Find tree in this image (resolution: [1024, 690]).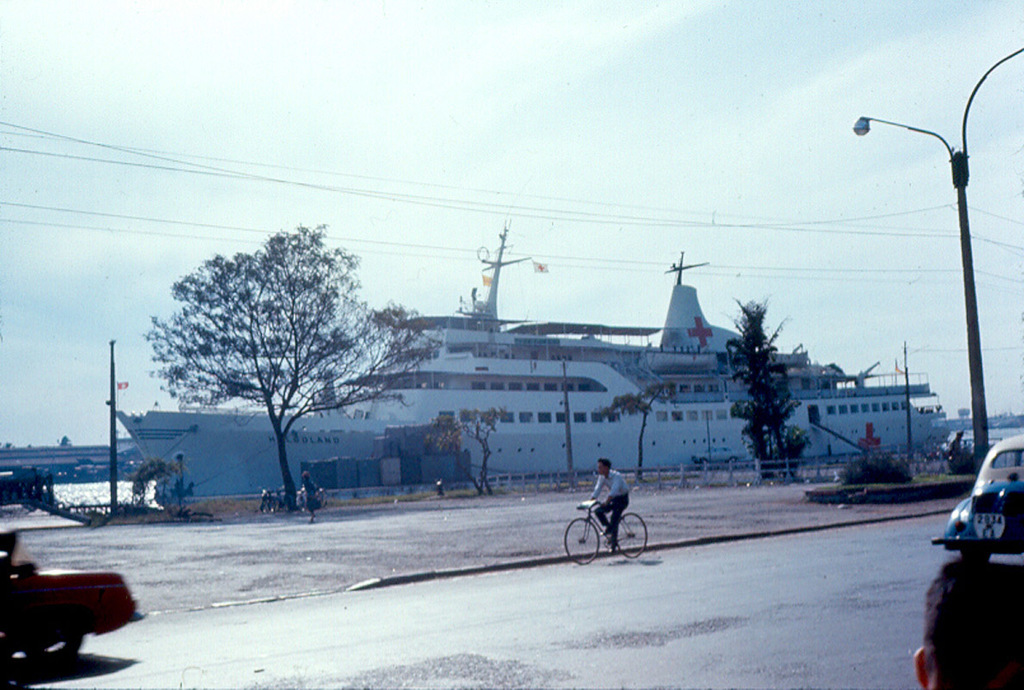
<bbox>719, 300, 815, 481</bbox>.
